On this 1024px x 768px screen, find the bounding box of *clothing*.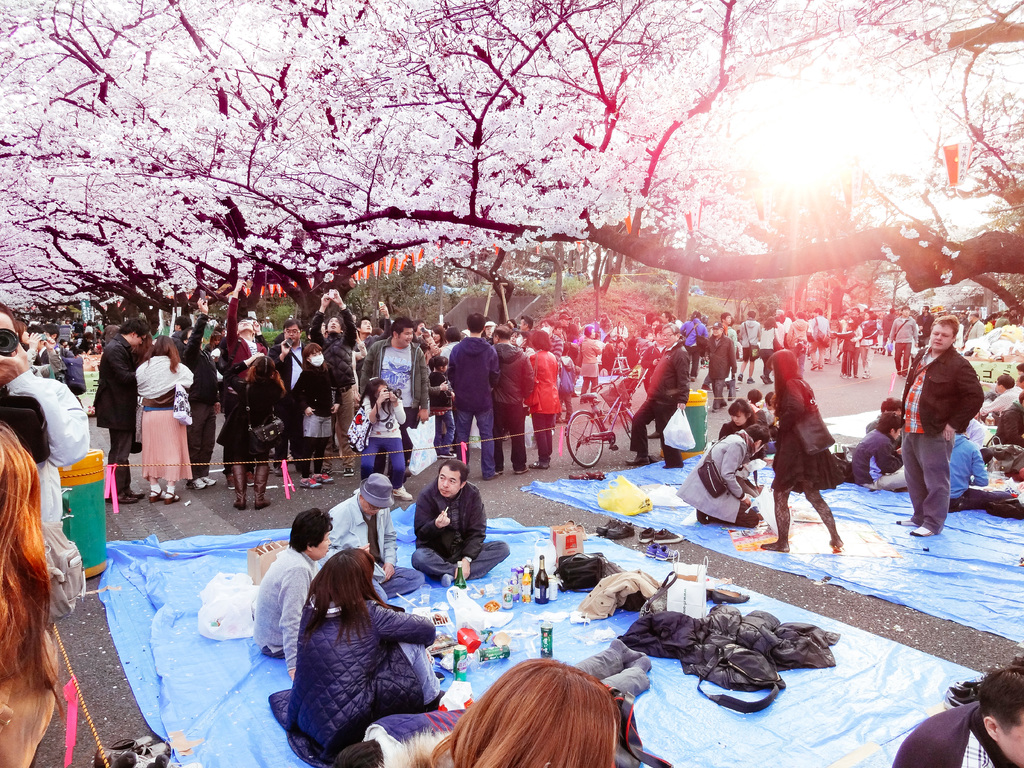
Bounding box: region(495, 343, 524, 466).
